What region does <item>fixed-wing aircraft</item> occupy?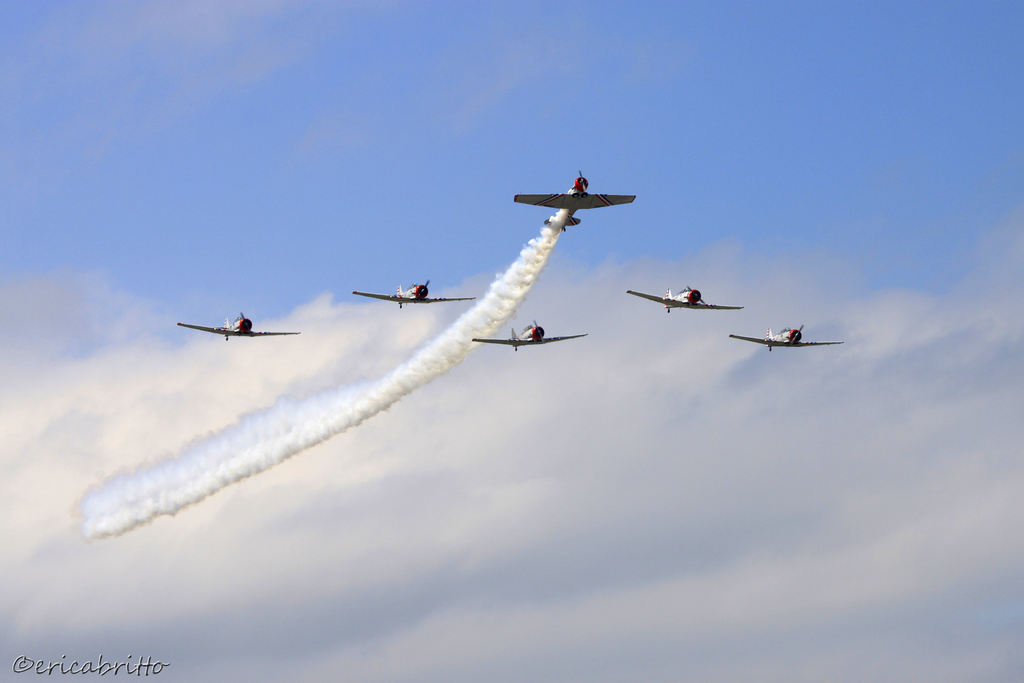
BBox(169, 312, 293, 341).
